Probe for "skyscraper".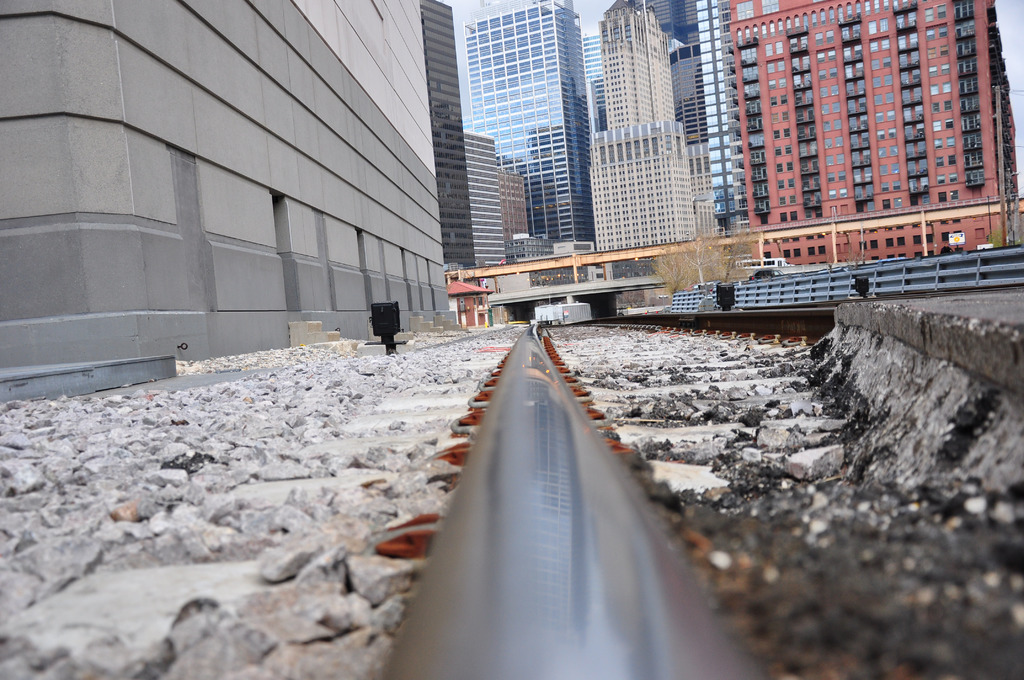
Probe result: 621/0/709/165.
